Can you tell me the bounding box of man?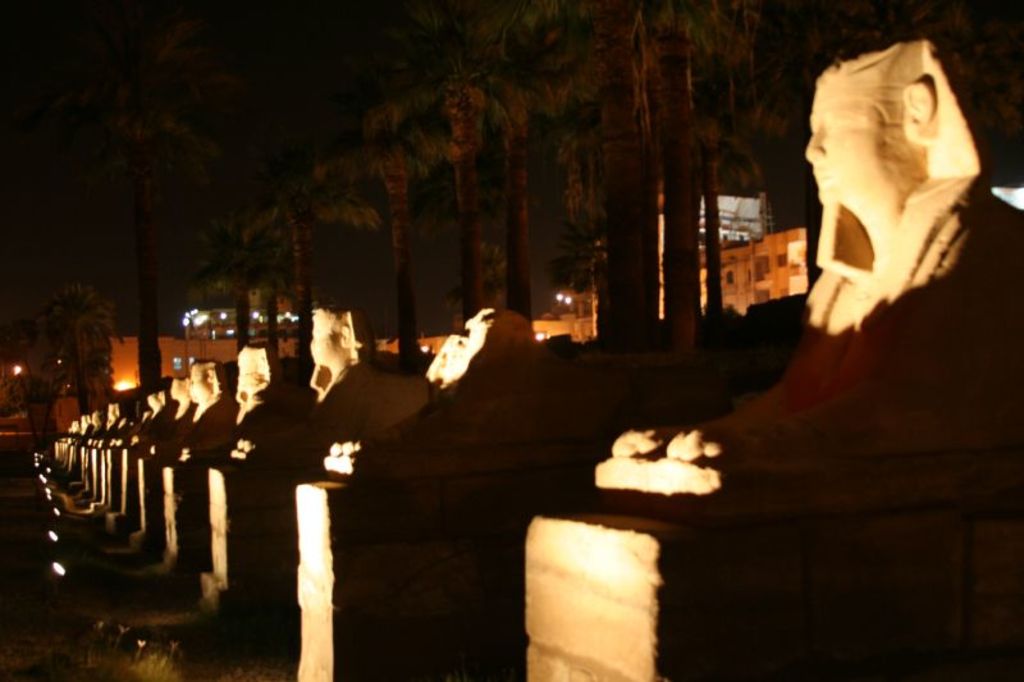
box(797, 33, 998, 280).
